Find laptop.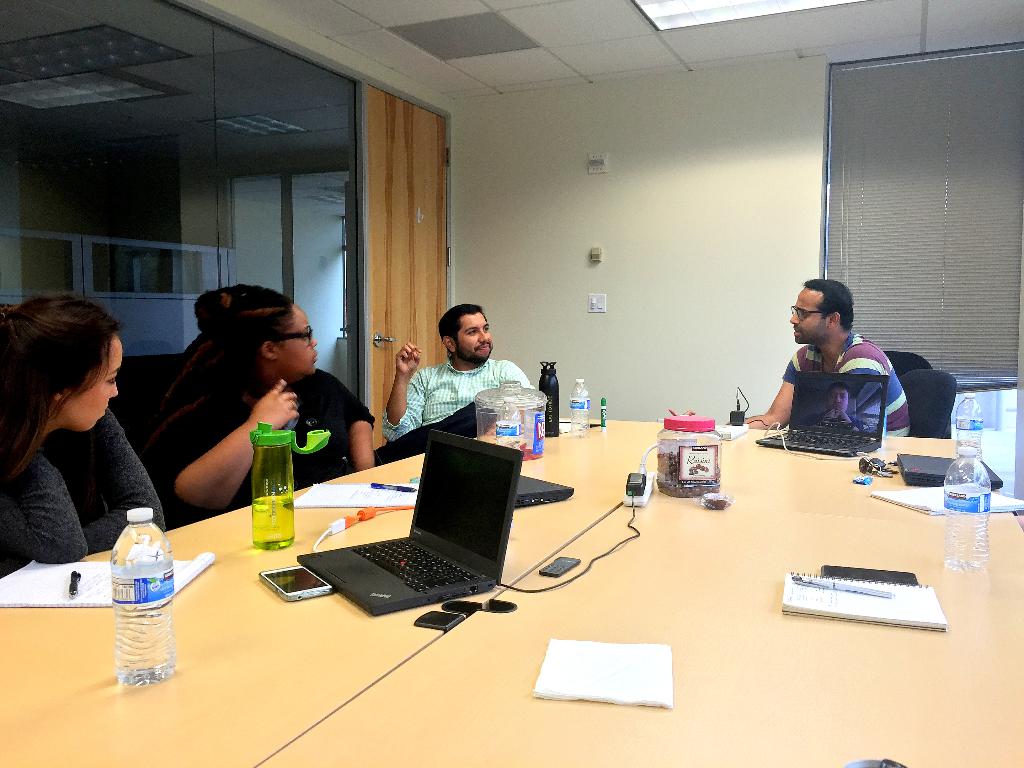
detection(756, 372, 890, 454).
